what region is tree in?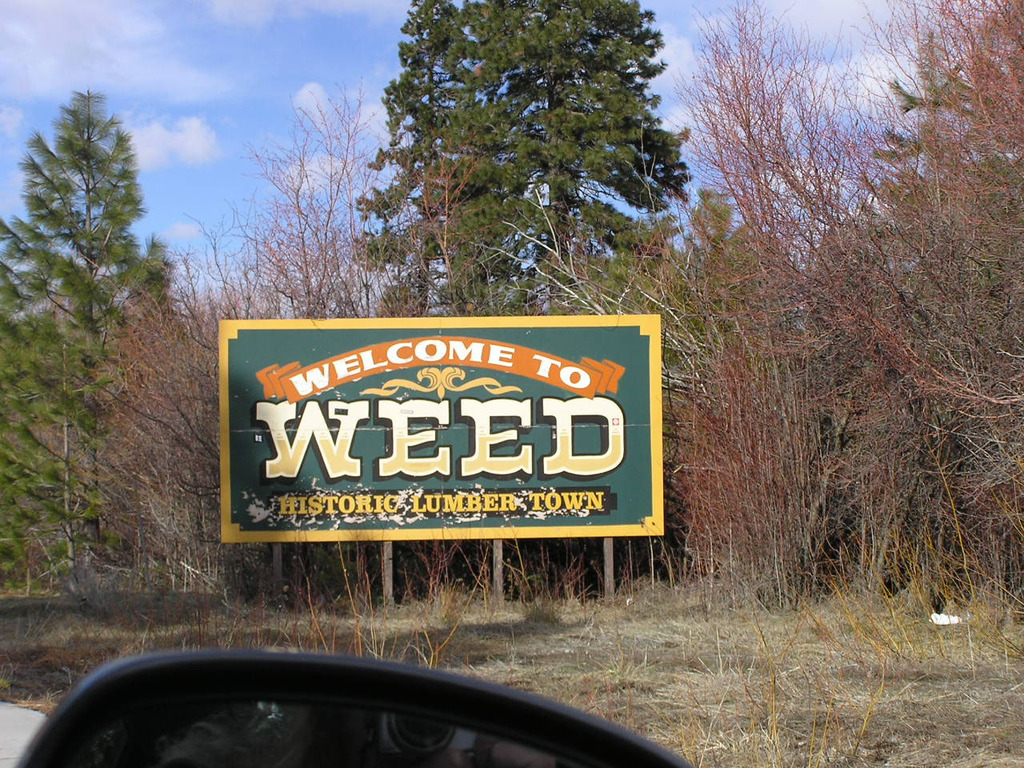
{"left": 21, "top": 116, "right": 170, "bottom": 575}.
